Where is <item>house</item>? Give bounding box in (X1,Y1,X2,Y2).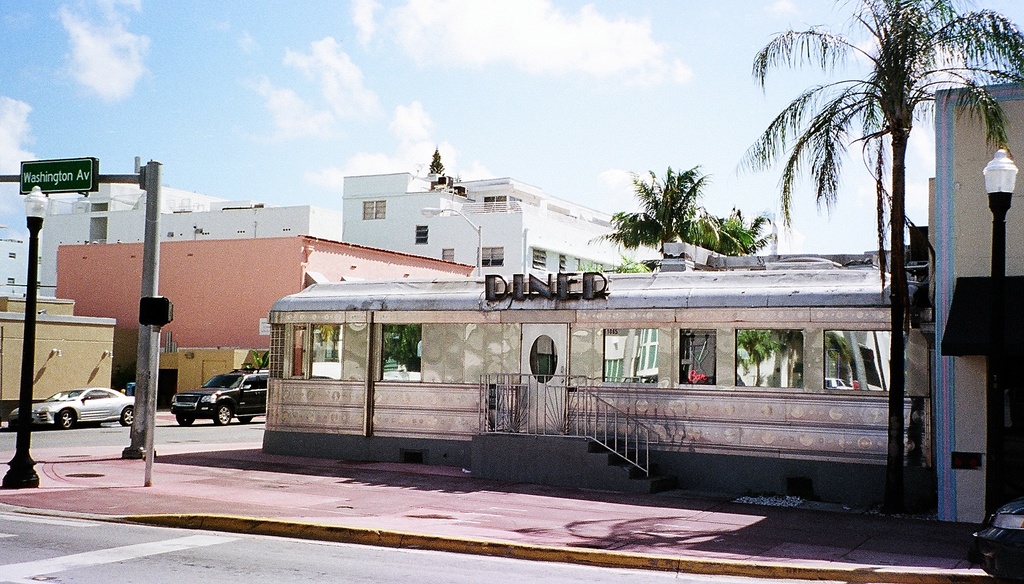
(919,80,1023,521).
